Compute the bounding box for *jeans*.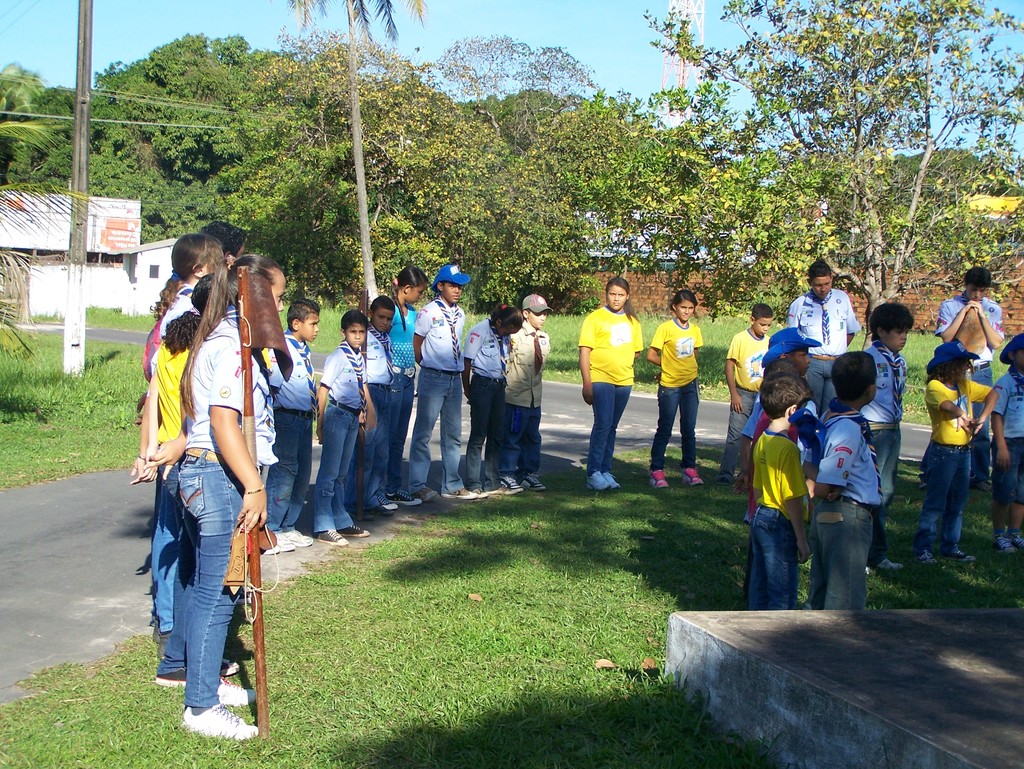
detection(391, 372, 412, 485).
